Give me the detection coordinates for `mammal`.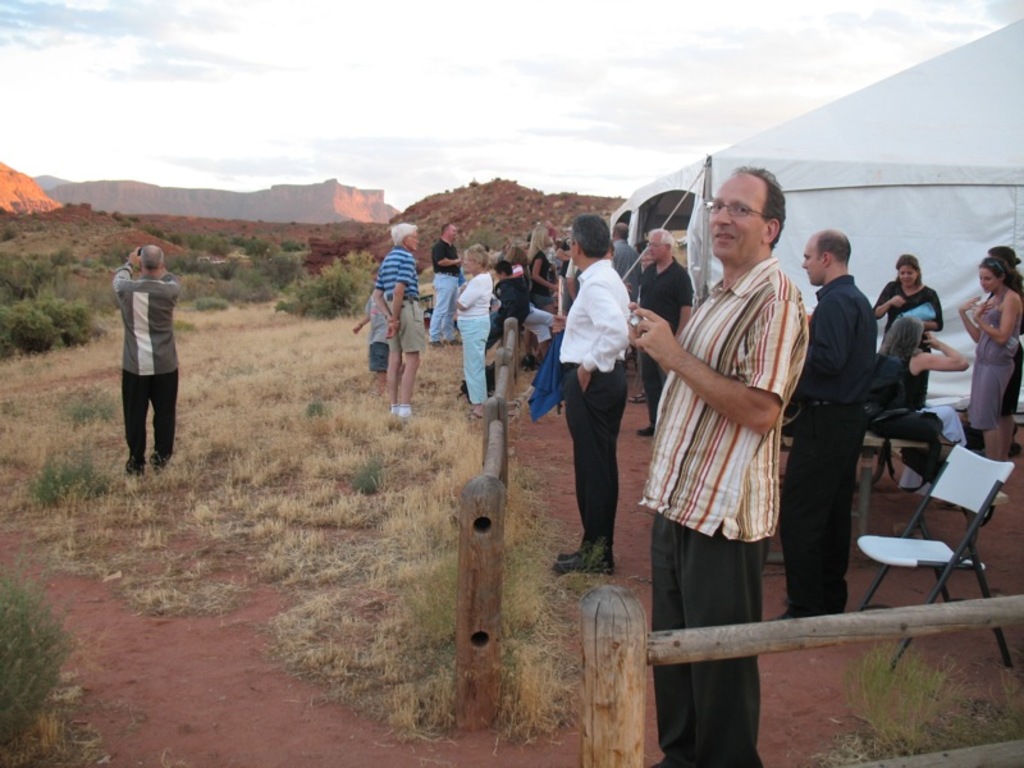
bbox=(96, 251, 178, 472).
